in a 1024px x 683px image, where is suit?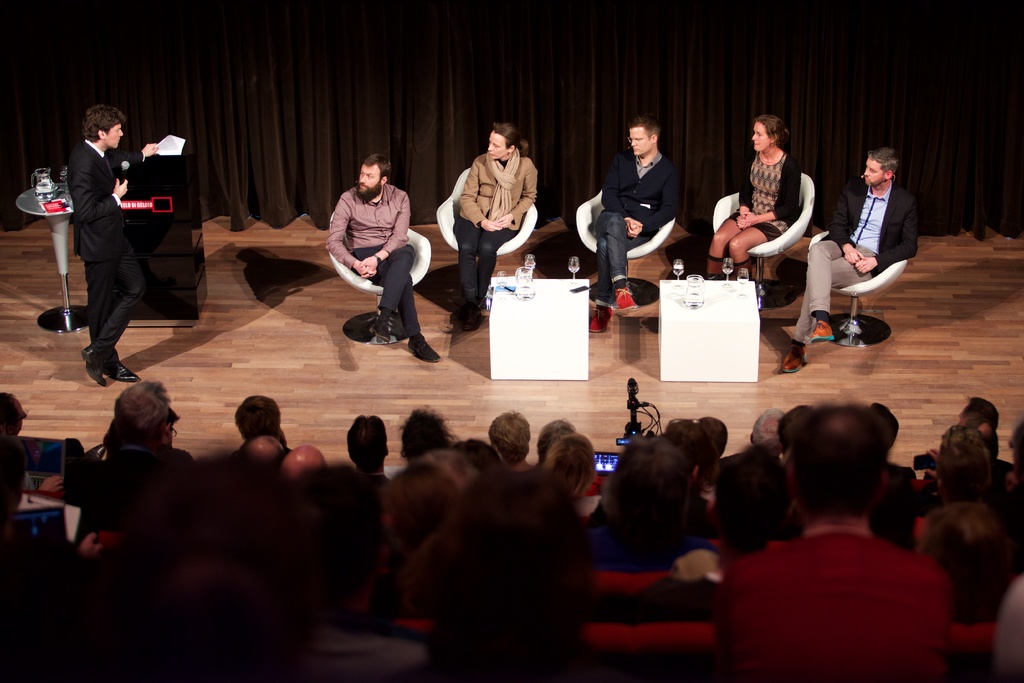
BBox(601, 146, 685, 242).
